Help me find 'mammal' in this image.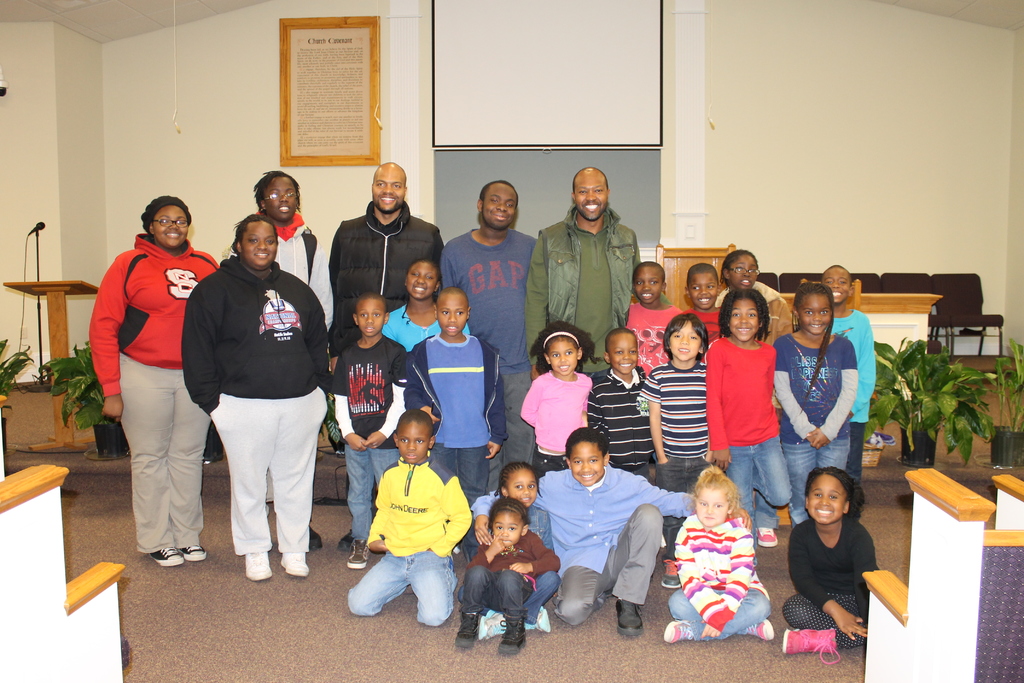
Found it: crop(820, 265, 878, 484).
